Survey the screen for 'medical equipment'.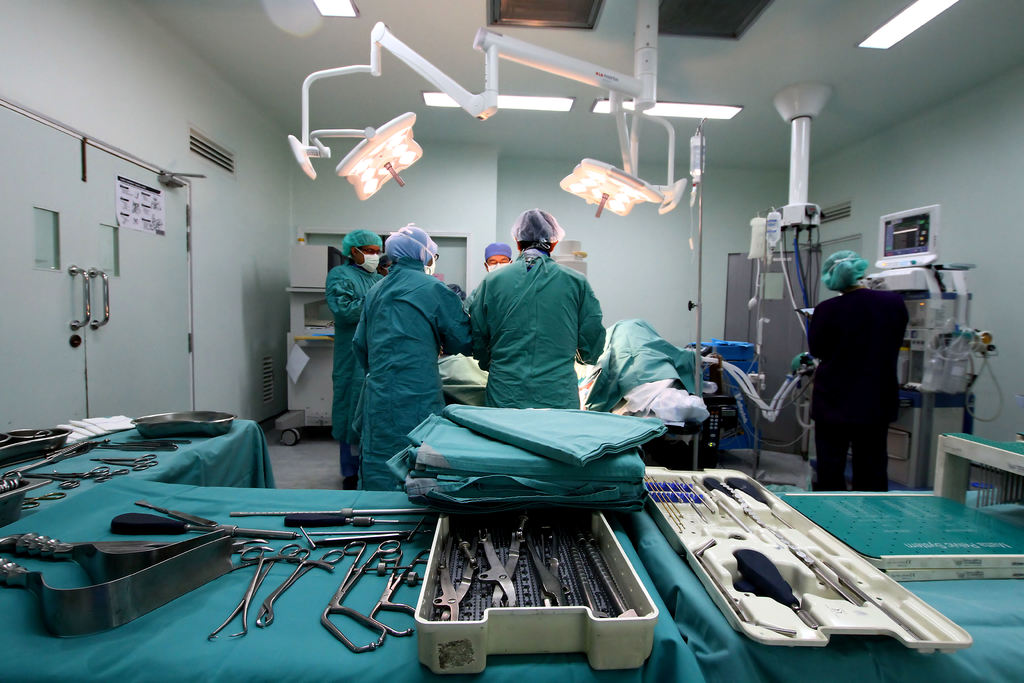
Survey found: 875:205:942:276.
